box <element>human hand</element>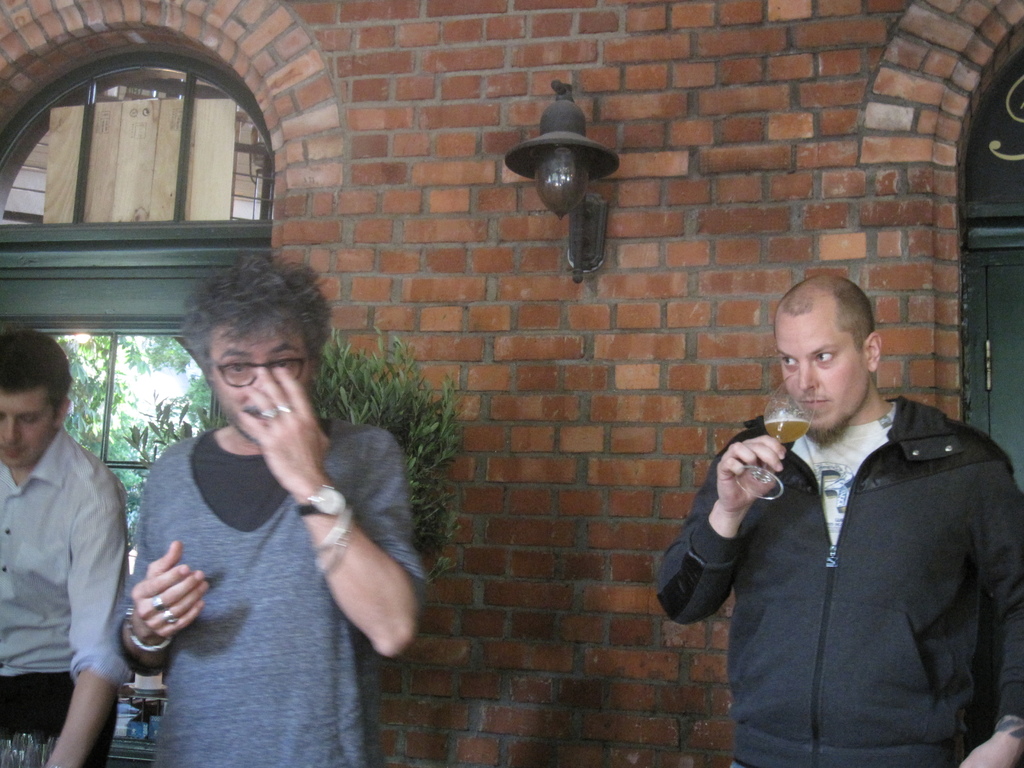
l=957, t=737, r=1023, b=767
